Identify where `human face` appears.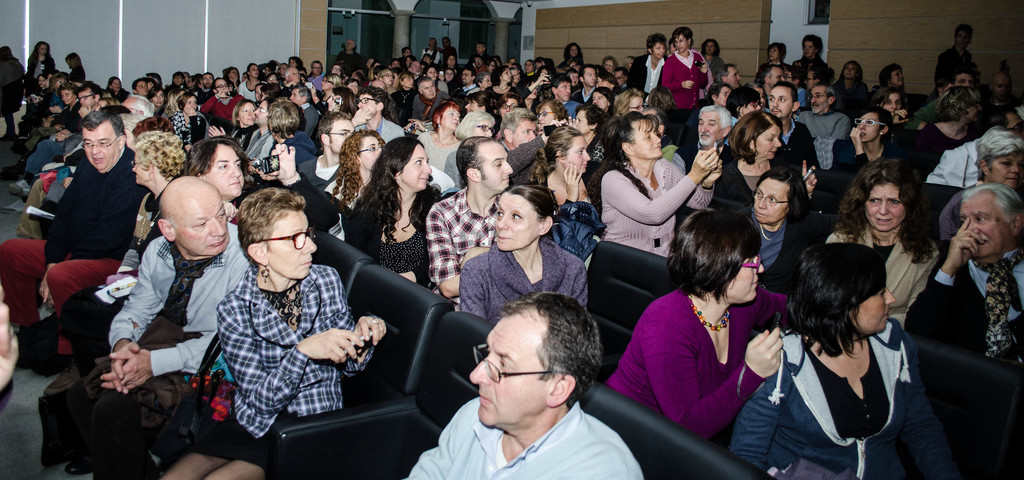
Appears at l=227, t=67, r=239, b=76.
